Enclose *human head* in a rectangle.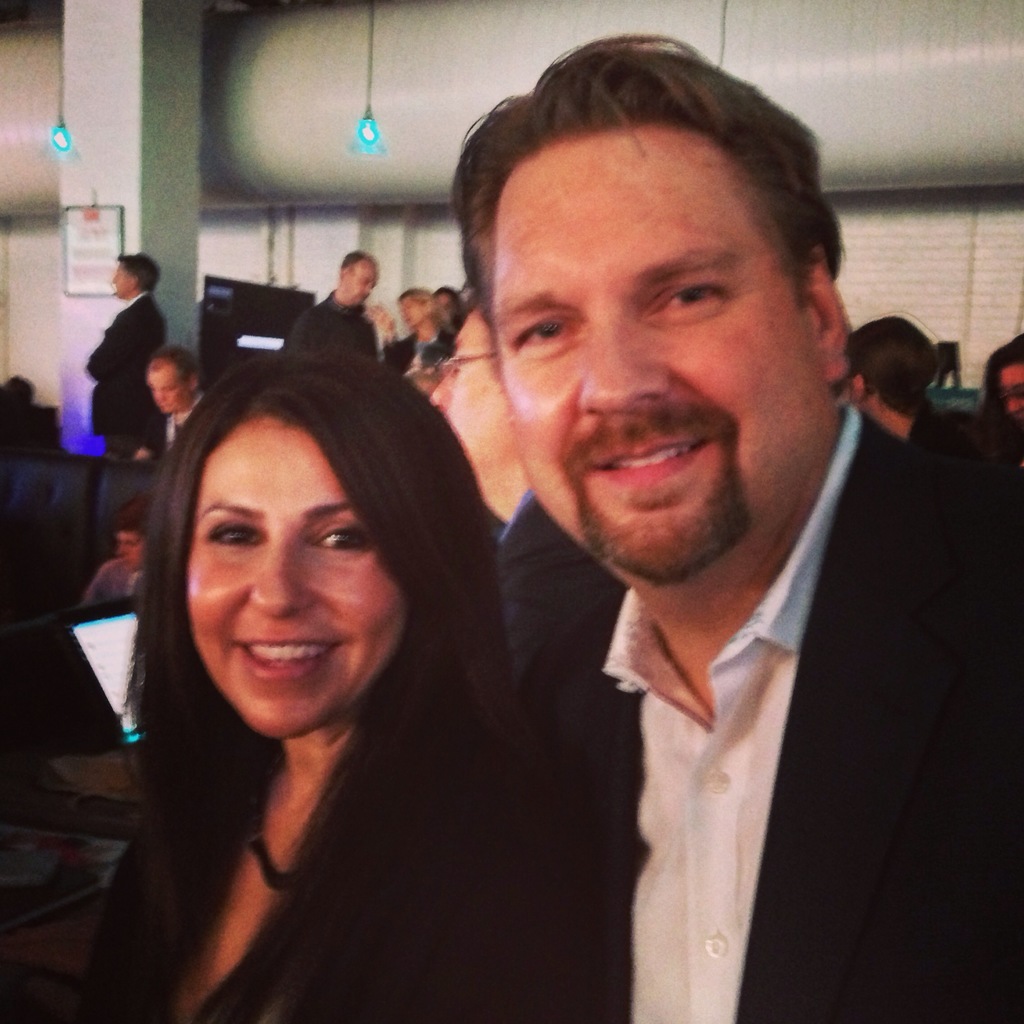
box(449, 38, 847, 543).
